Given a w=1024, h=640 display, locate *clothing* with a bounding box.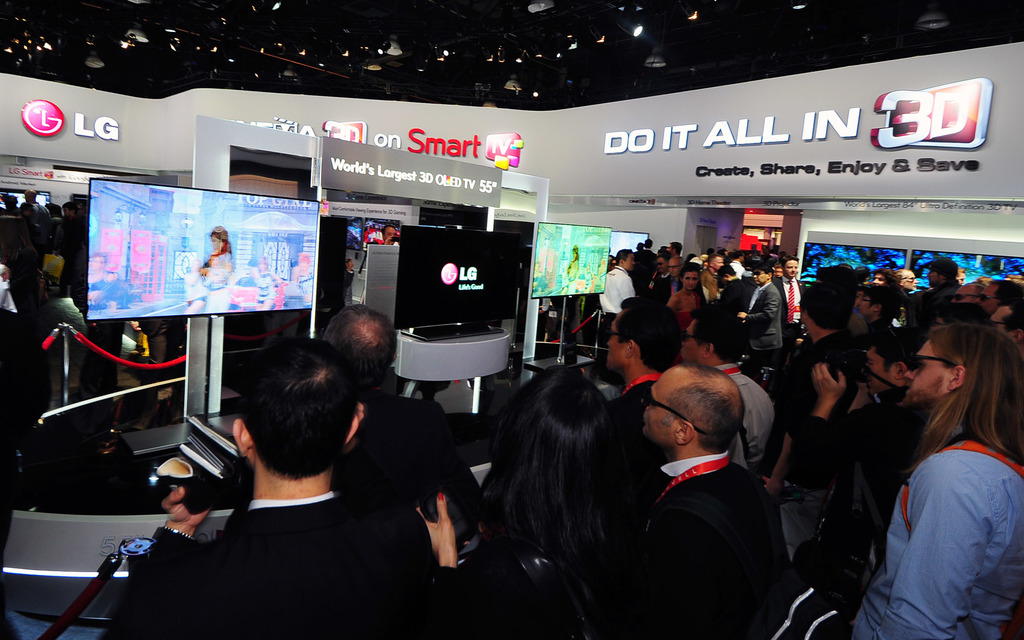
Located: <region>716, 358, 772, 471</region>.
